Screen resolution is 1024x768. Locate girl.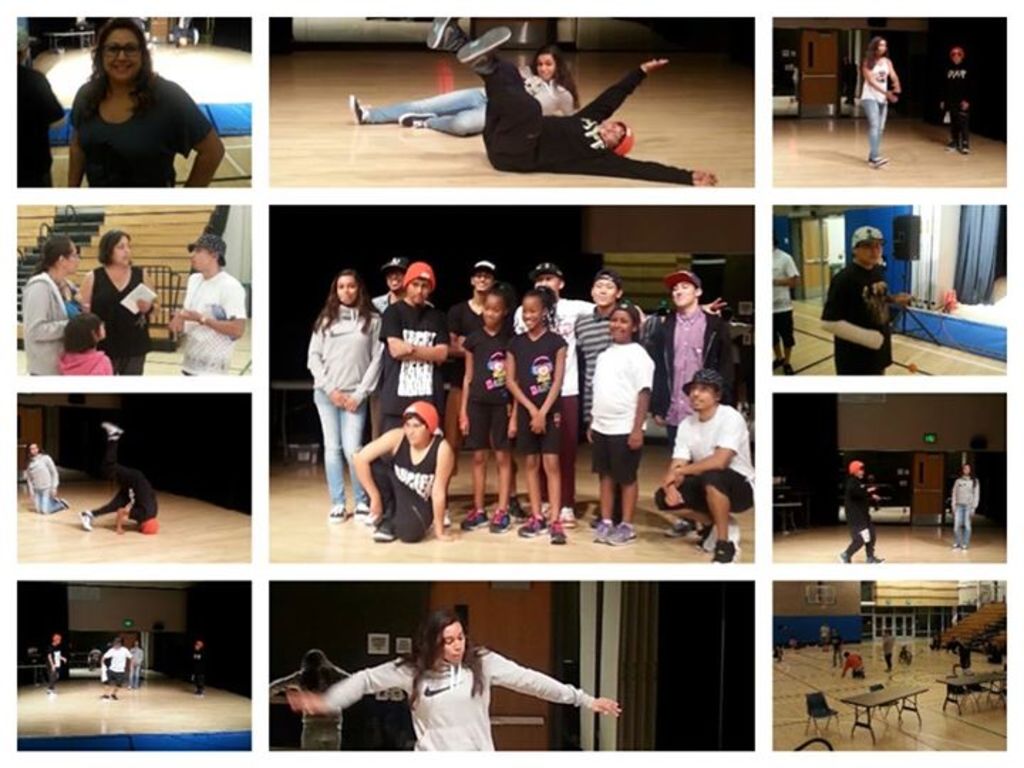
bbox=[289, 612, 617, 750].
